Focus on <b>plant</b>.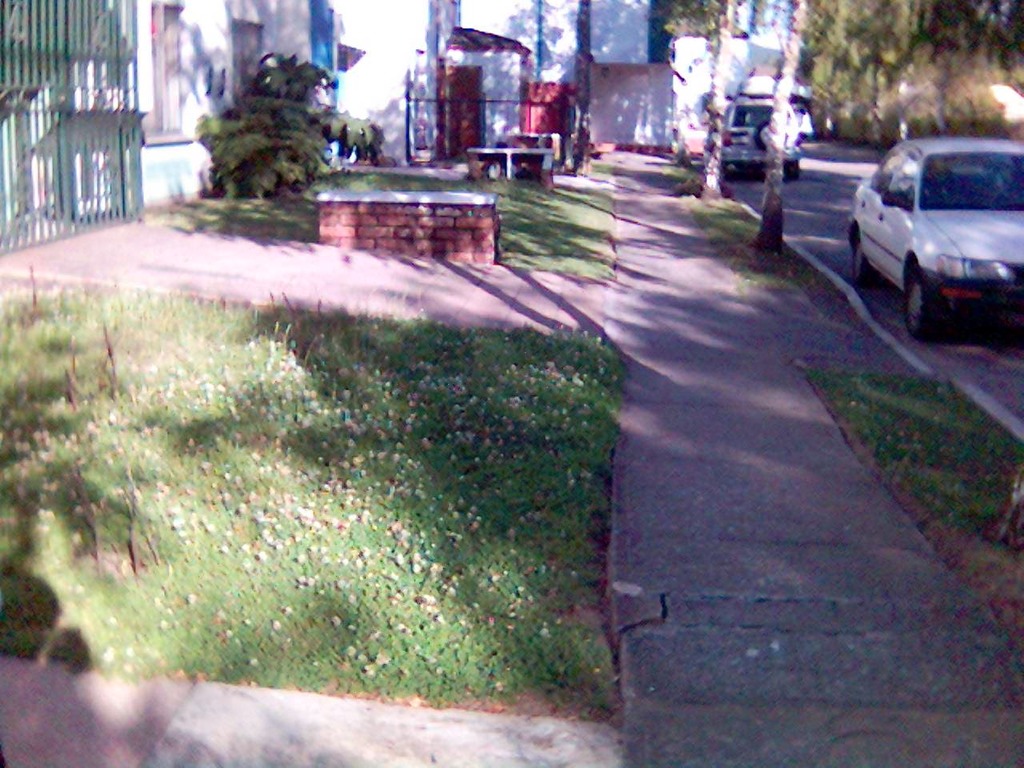
Focused at box(178, 150, 321, 238).
